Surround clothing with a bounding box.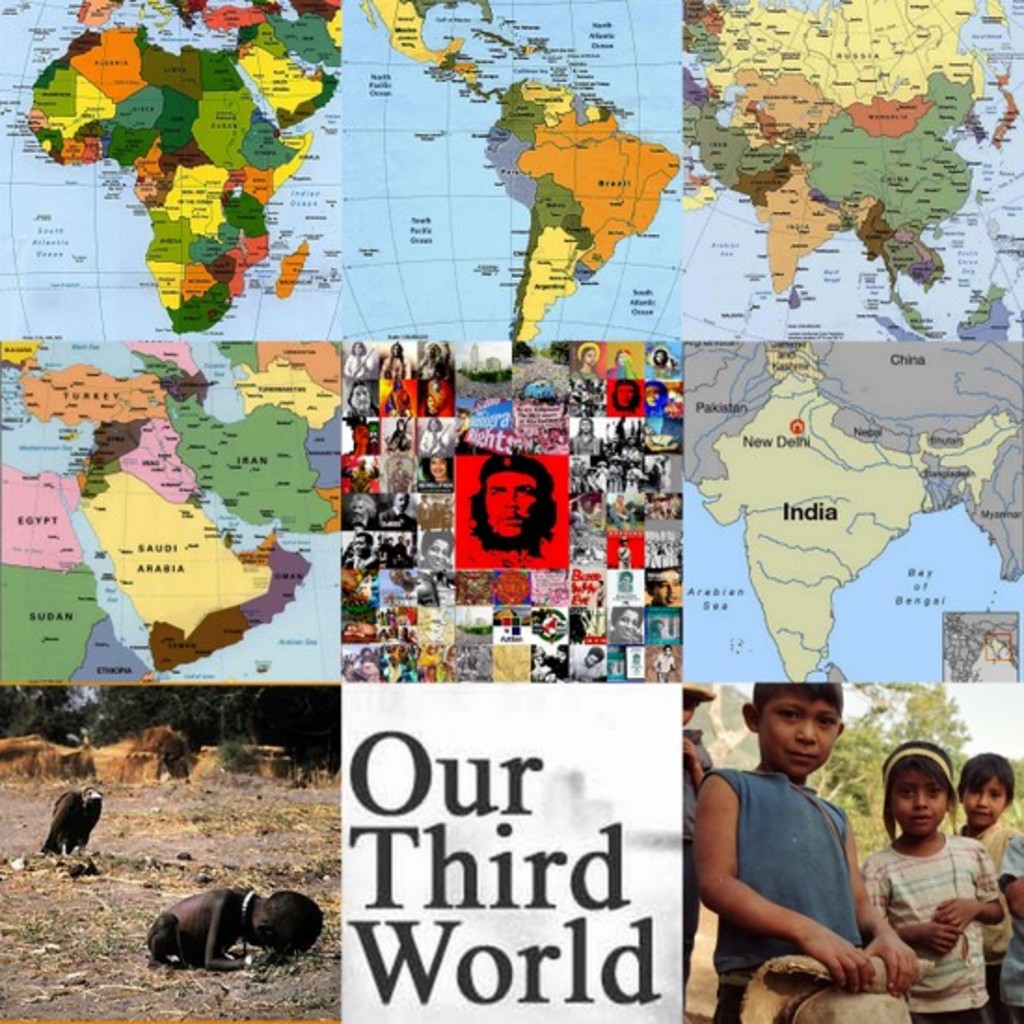
(x1=950, y1=806, x2=1022, y2=1018).
